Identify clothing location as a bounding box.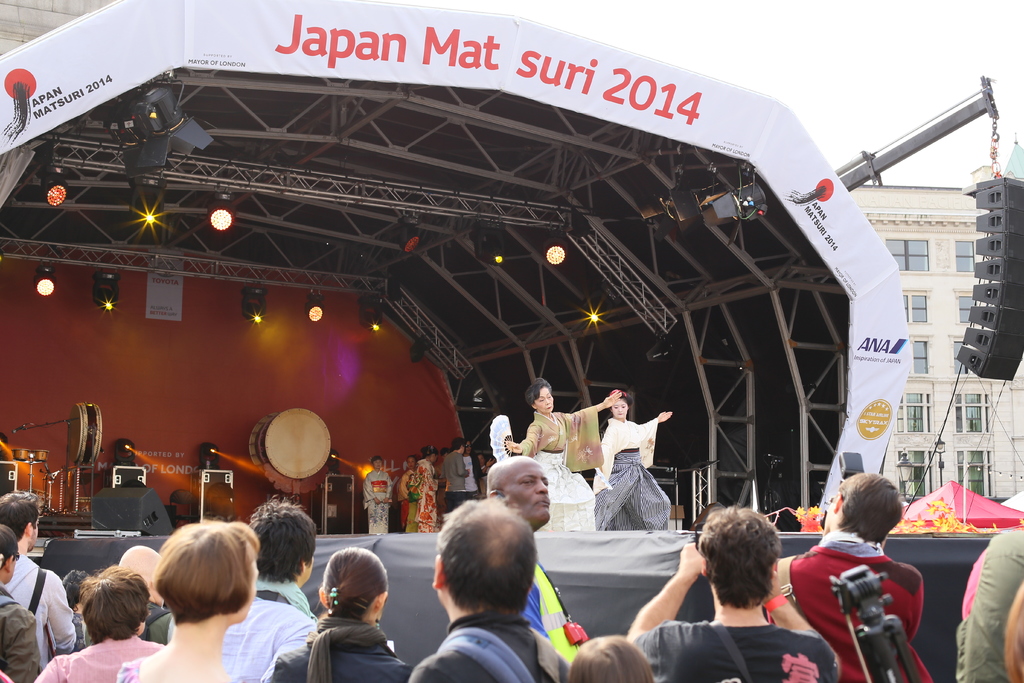
{"x1": 963, "y1": 548, "x2": 987, "y2": 624}.
